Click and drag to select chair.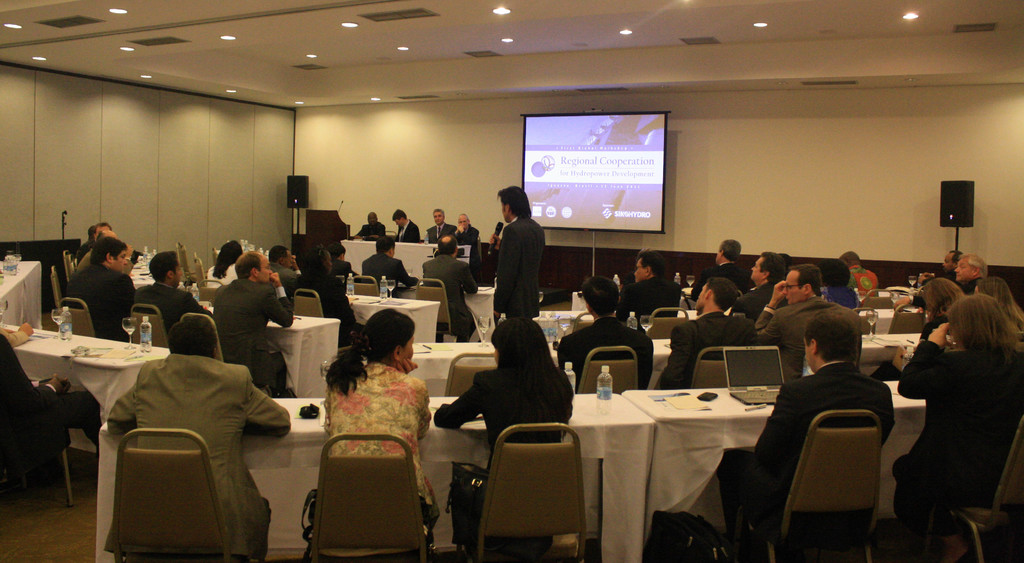
Selection: x1=860, y1=289, x2=900, y2=307.
